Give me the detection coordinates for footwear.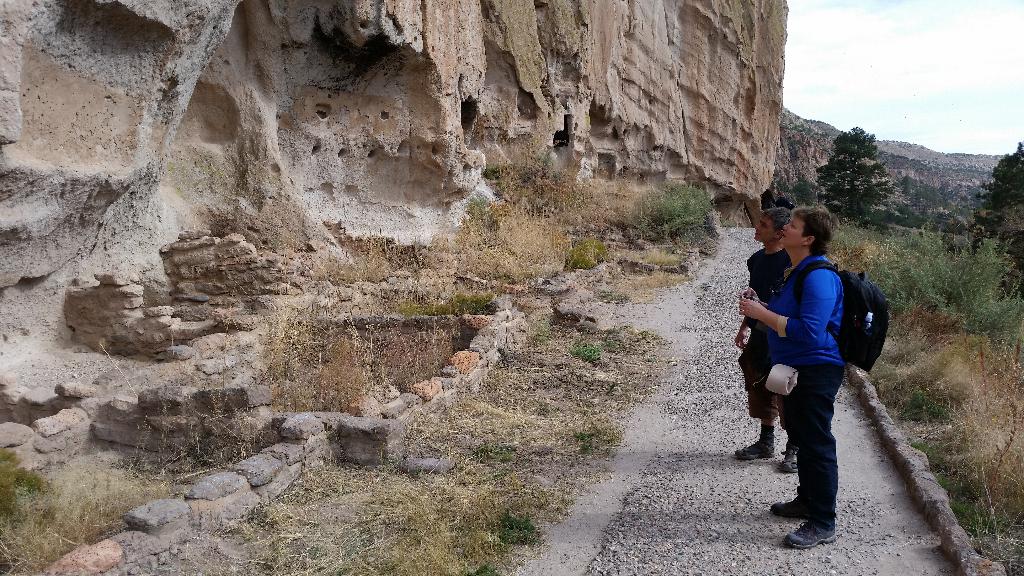
[734,428,774,461].
